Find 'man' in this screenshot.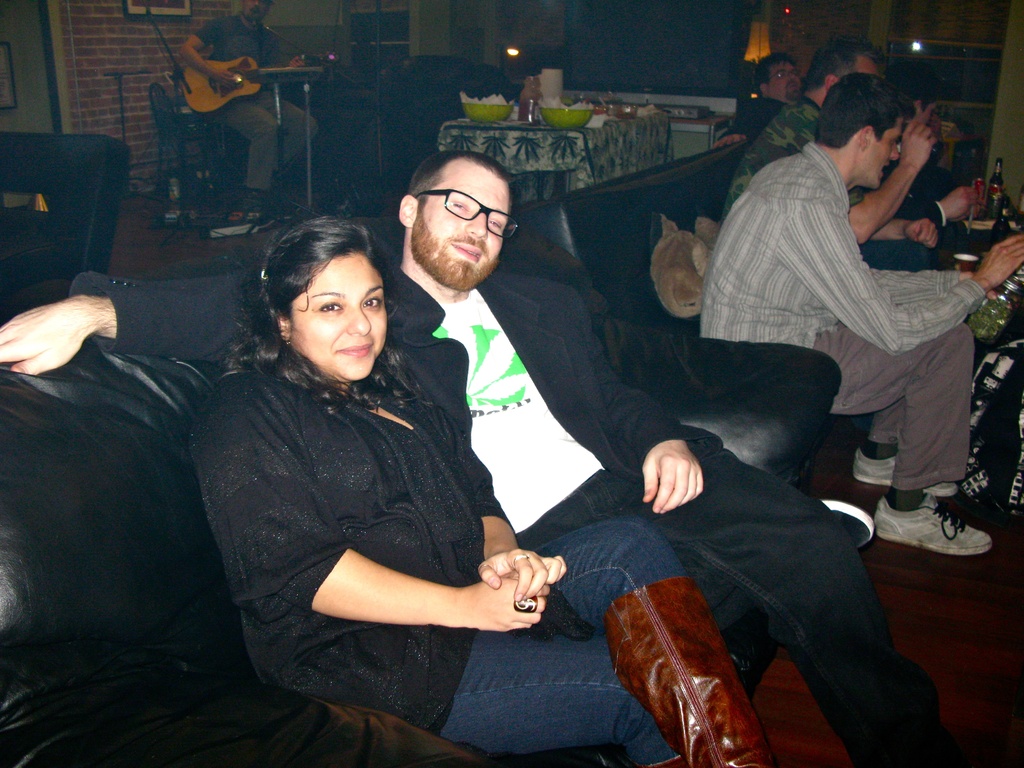
The bounding box for 'man' is BBox(758, 56, 805, 103).
